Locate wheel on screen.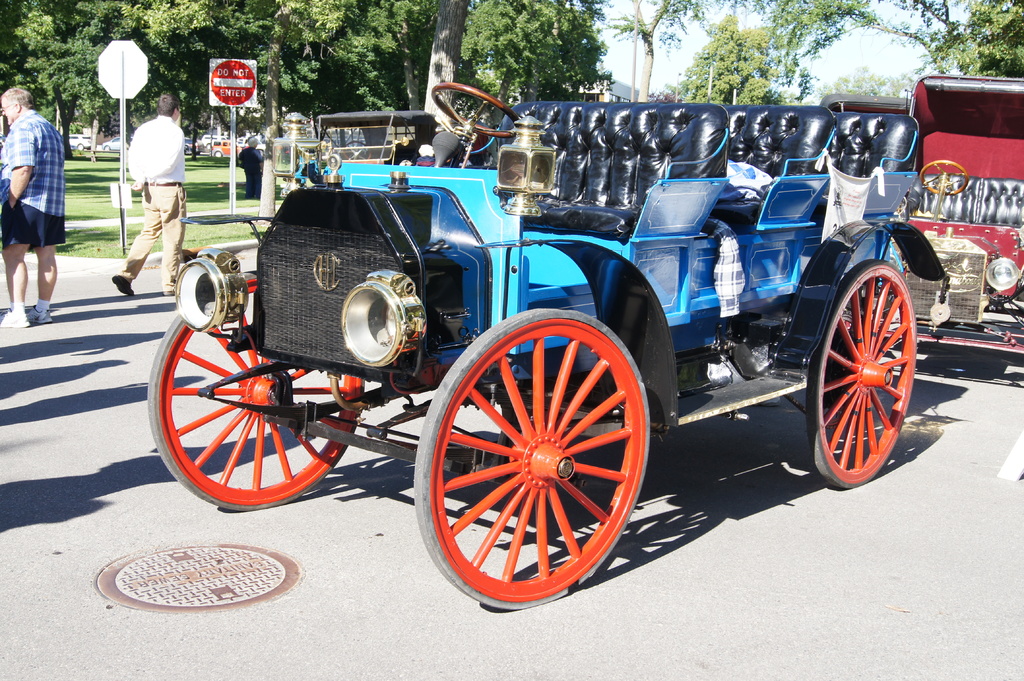
On screen at [428, 77, 516, 136].
